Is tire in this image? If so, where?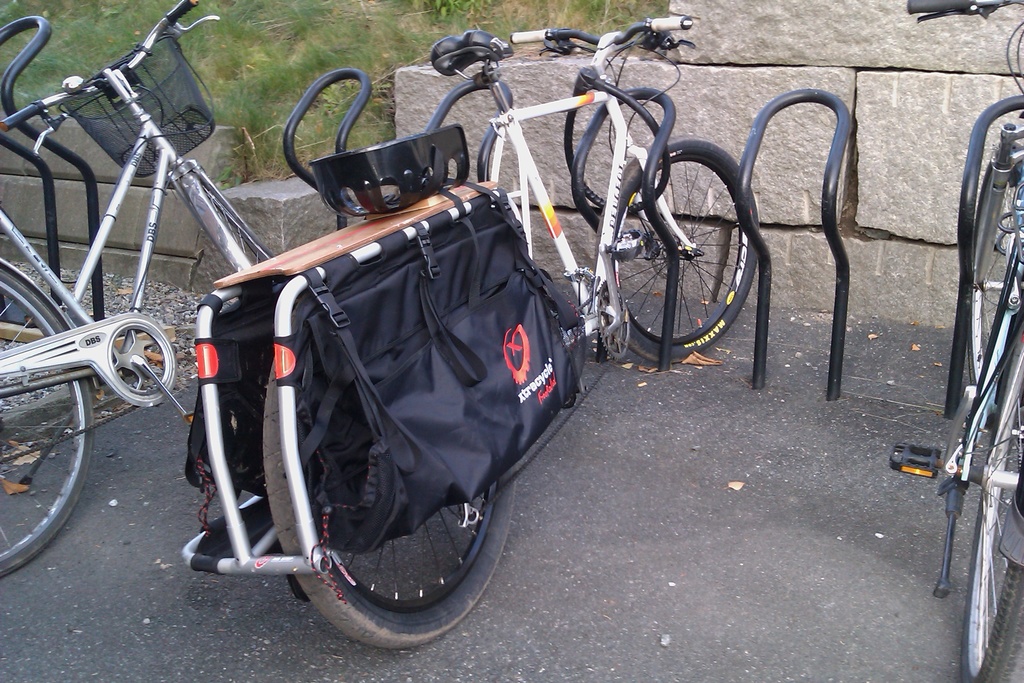
Yes, at bbox(965, 321, 1023, 682).
